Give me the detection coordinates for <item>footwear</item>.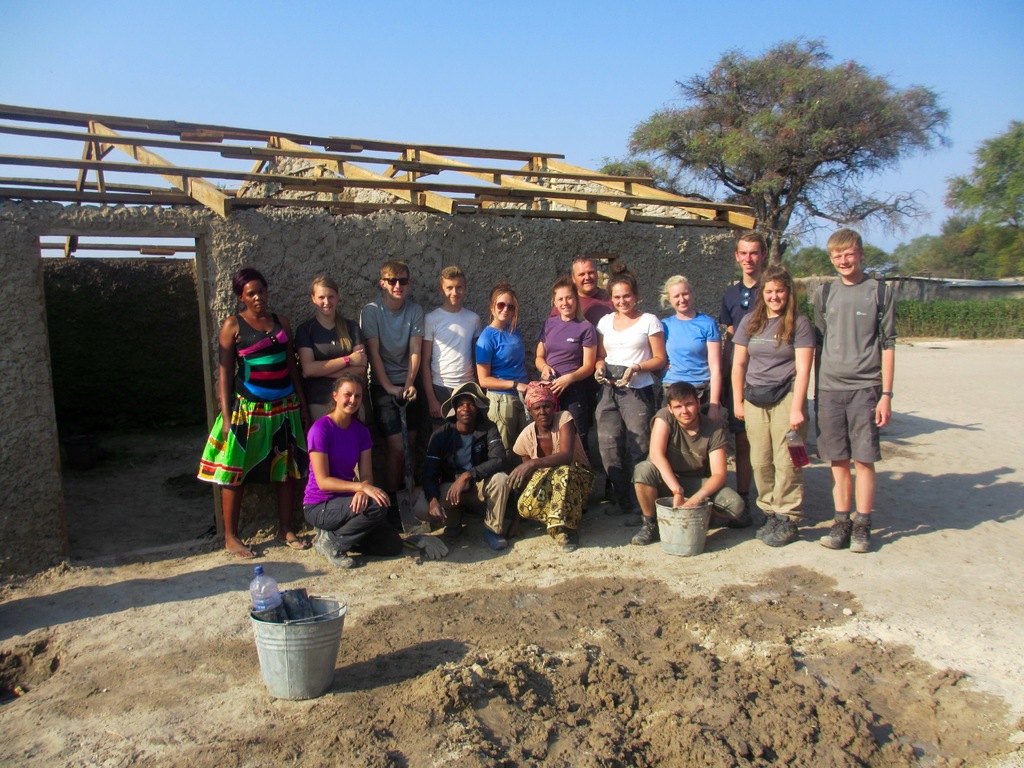
[751, 513, 781, 538].
